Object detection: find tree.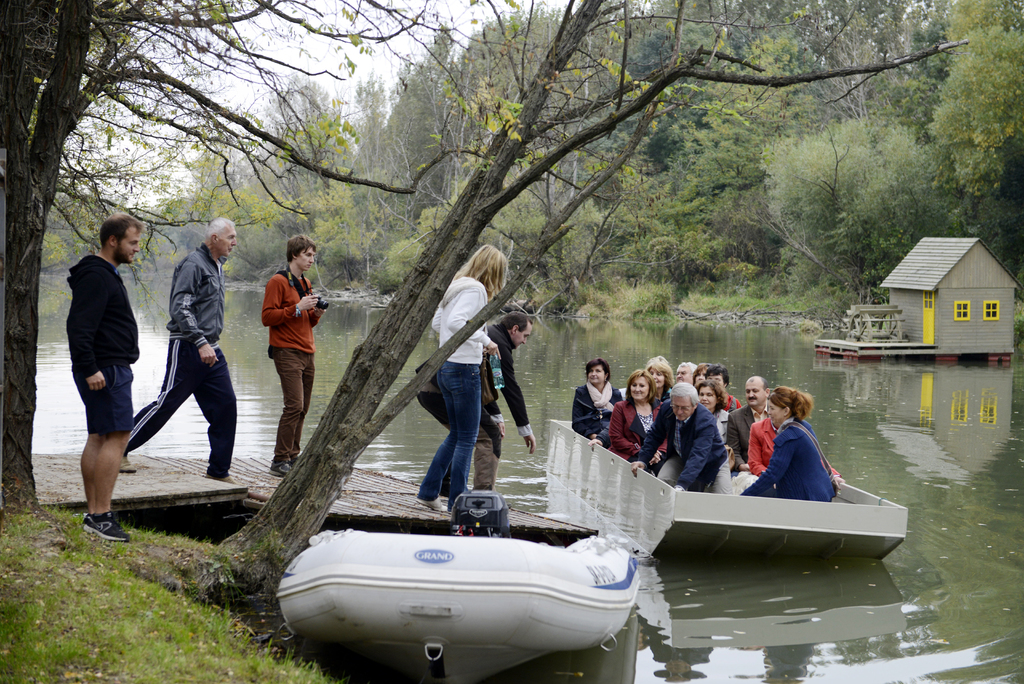
rect(180, 0, 980, 609).
